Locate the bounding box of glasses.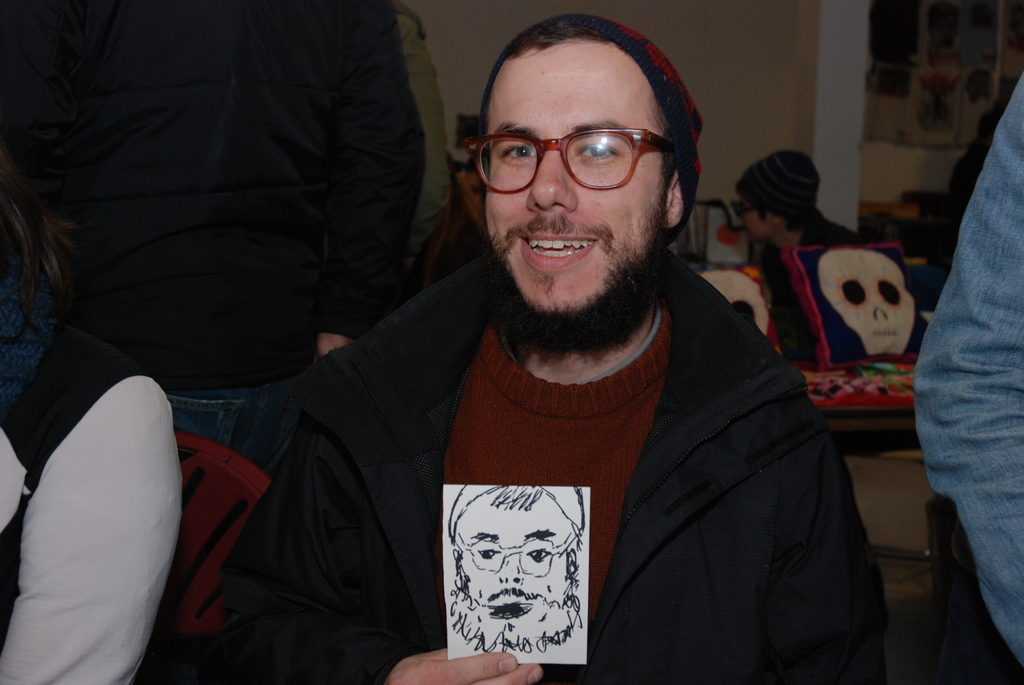
Bounding box: (455,533,575,577).
